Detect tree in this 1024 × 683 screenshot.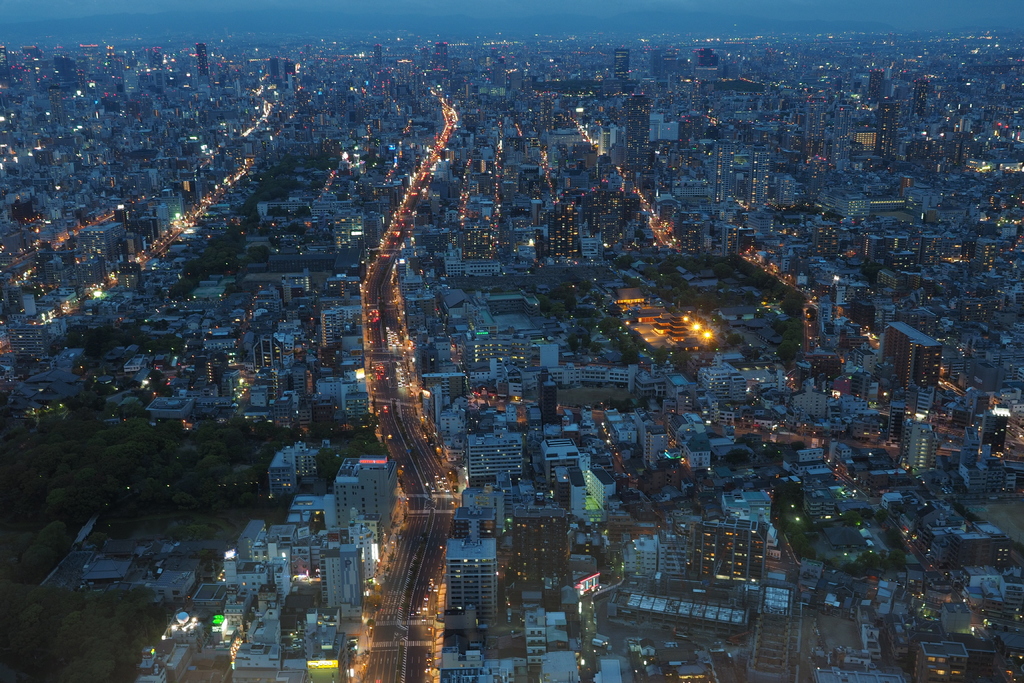
Detection: <region>743, 286, 757, 304</region>.
